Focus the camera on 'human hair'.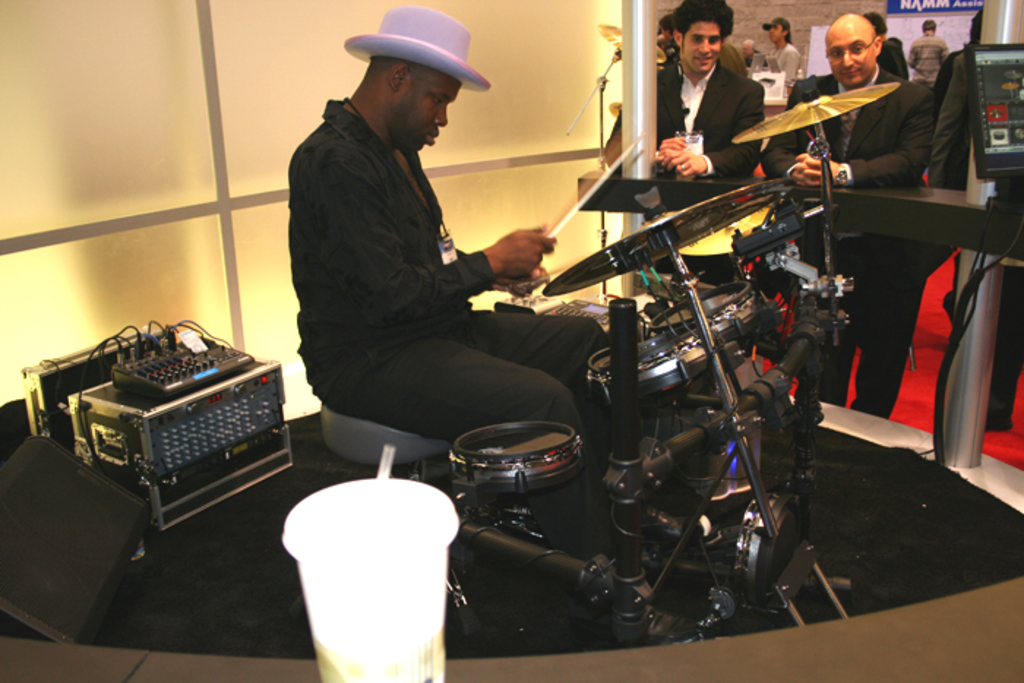
Focus region: 919:13:935:28.
